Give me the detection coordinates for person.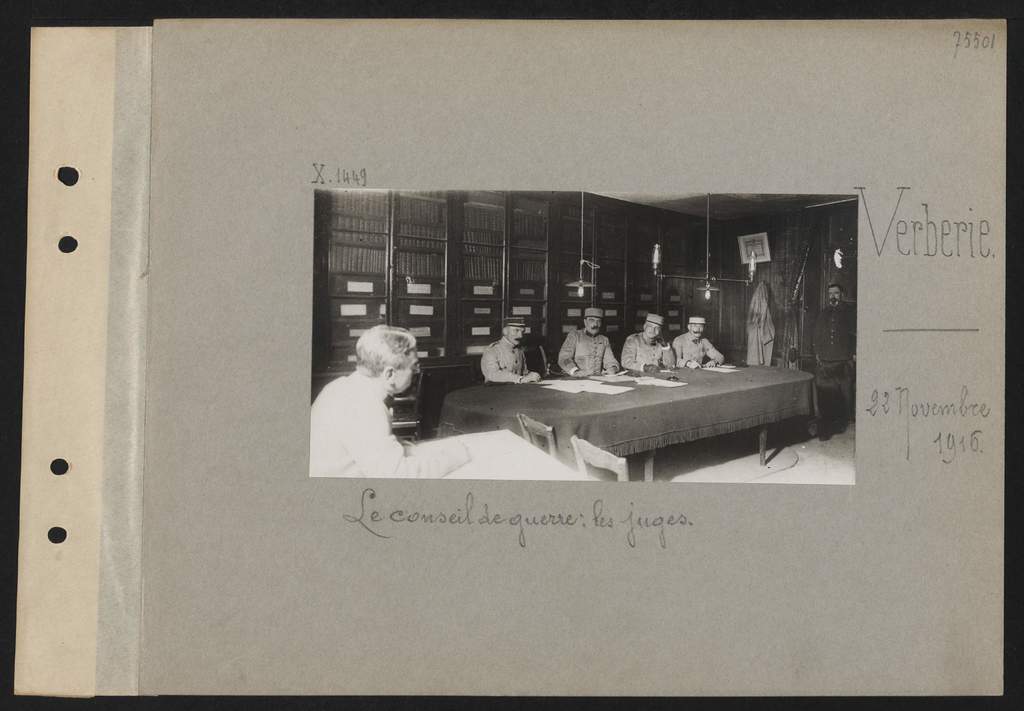
<bbox>317, 303, 430, 492</bbox>.
